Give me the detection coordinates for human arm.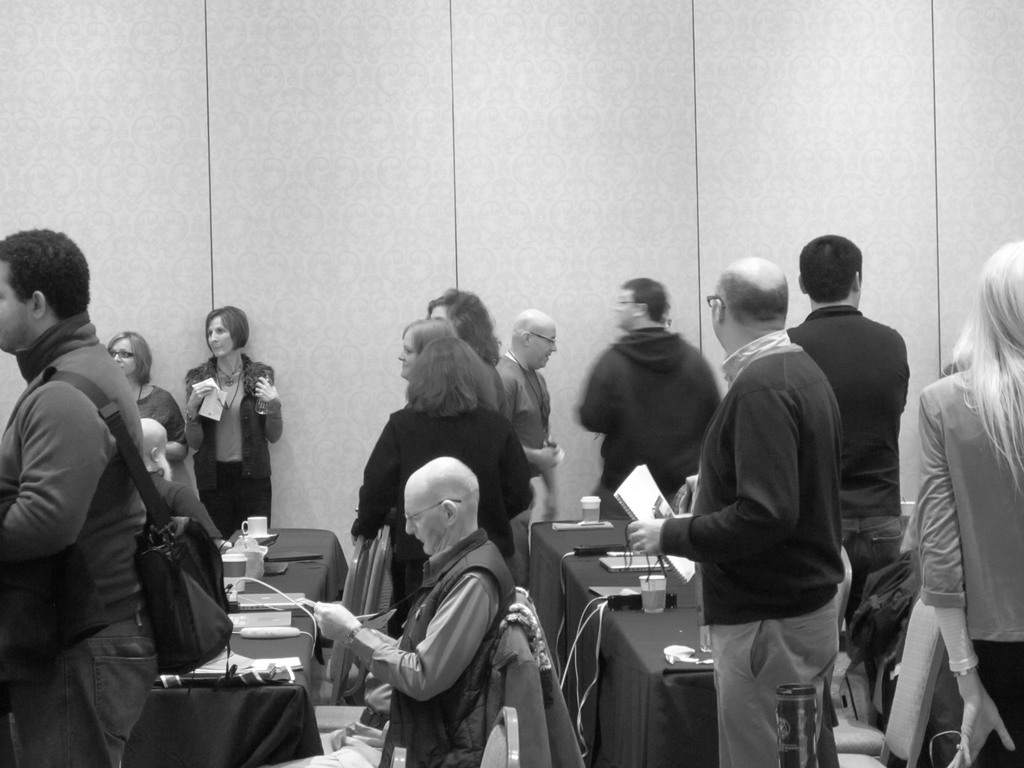
x1=163 y1=387 x2=184 y2=465.
